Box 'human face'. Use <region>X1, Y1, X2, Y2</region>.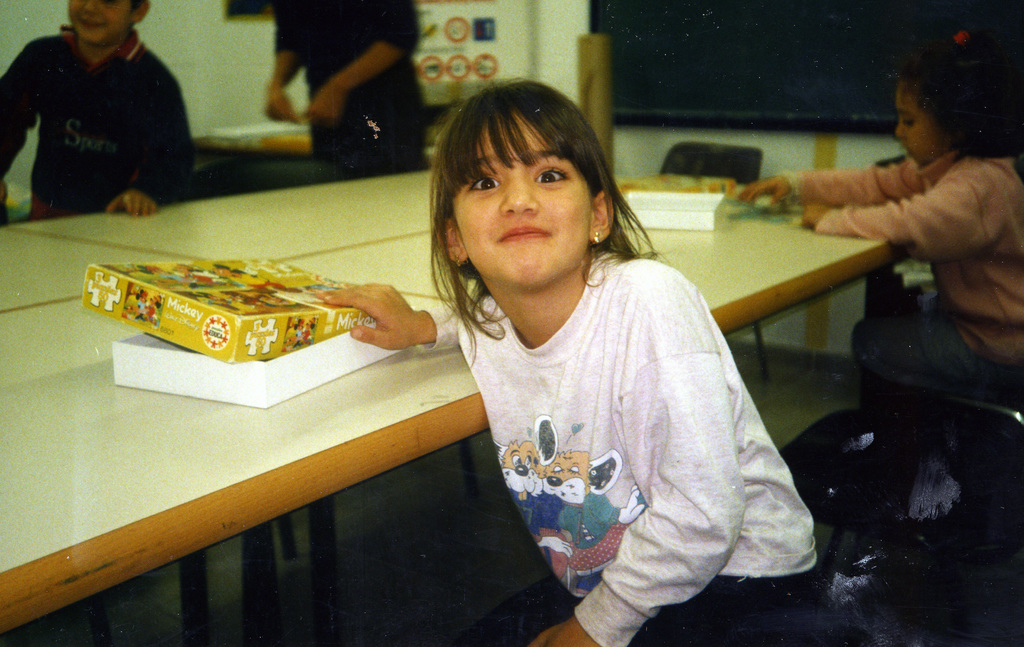
<region>897, 78, 948, 163</region>.
